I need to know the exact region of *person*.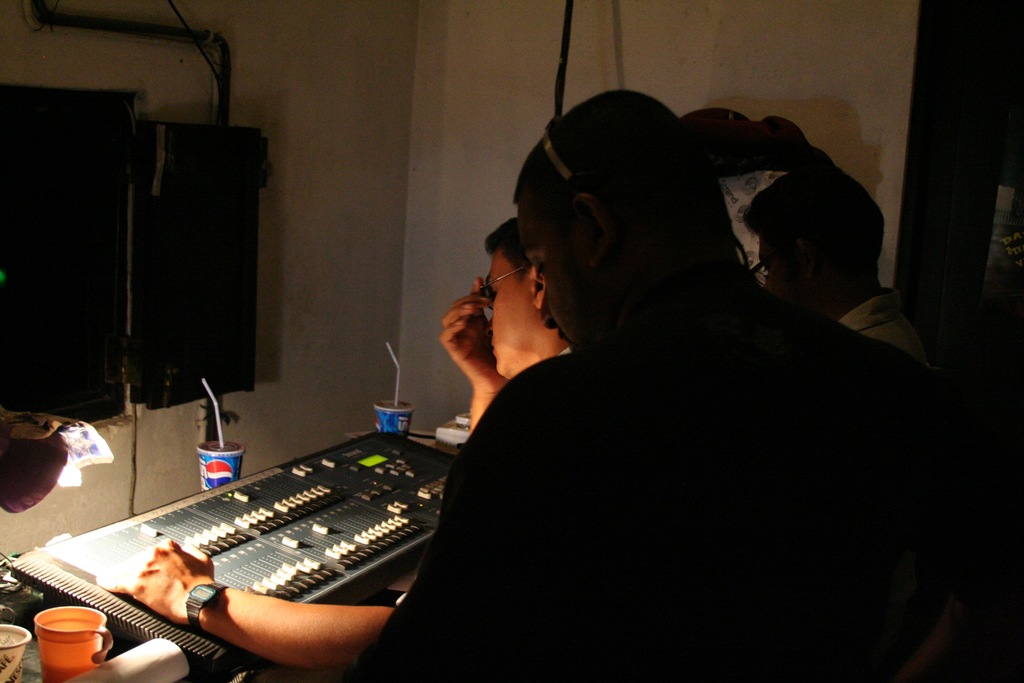
Region: select_region(742, 161, 941, 368).
